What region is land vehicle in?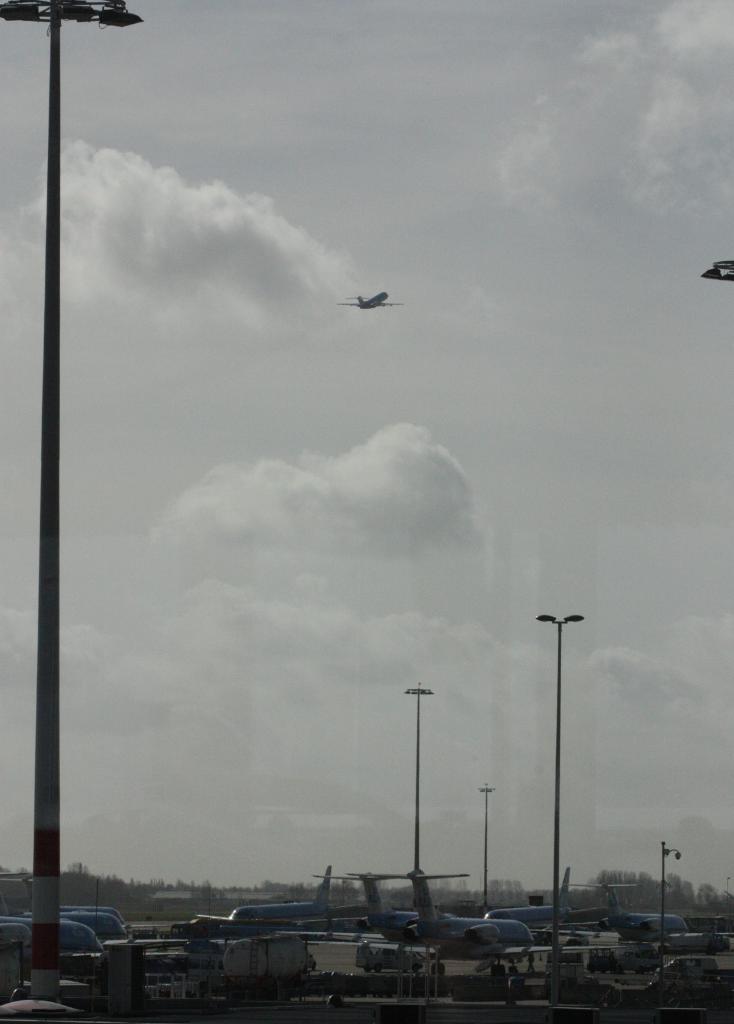
[x1=585, y1=945, x2=657, y2=973].
